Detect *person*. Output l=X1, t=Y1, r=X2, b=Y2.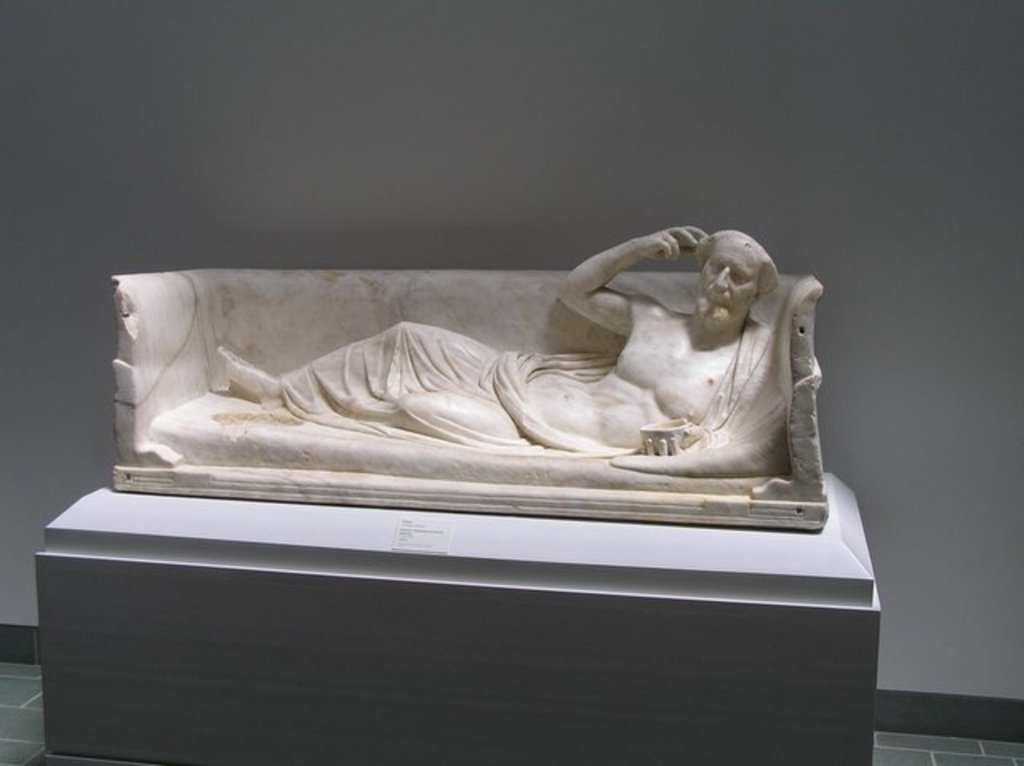
l=213, t=219, r=784, b=477.
